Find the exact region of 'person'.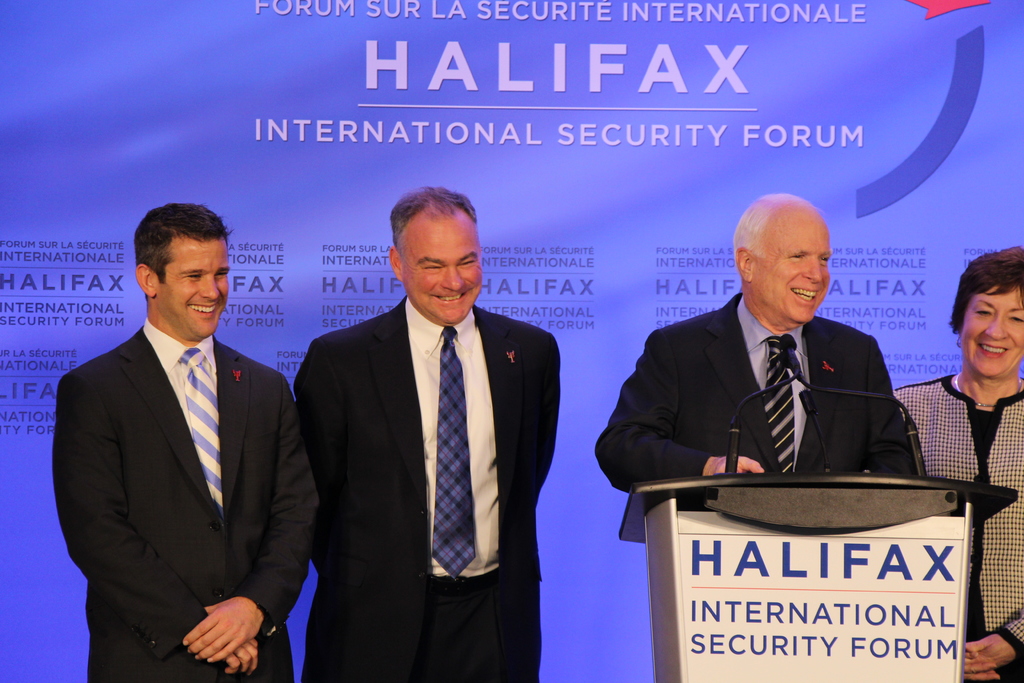
Exact region: 645/187/936/538.
